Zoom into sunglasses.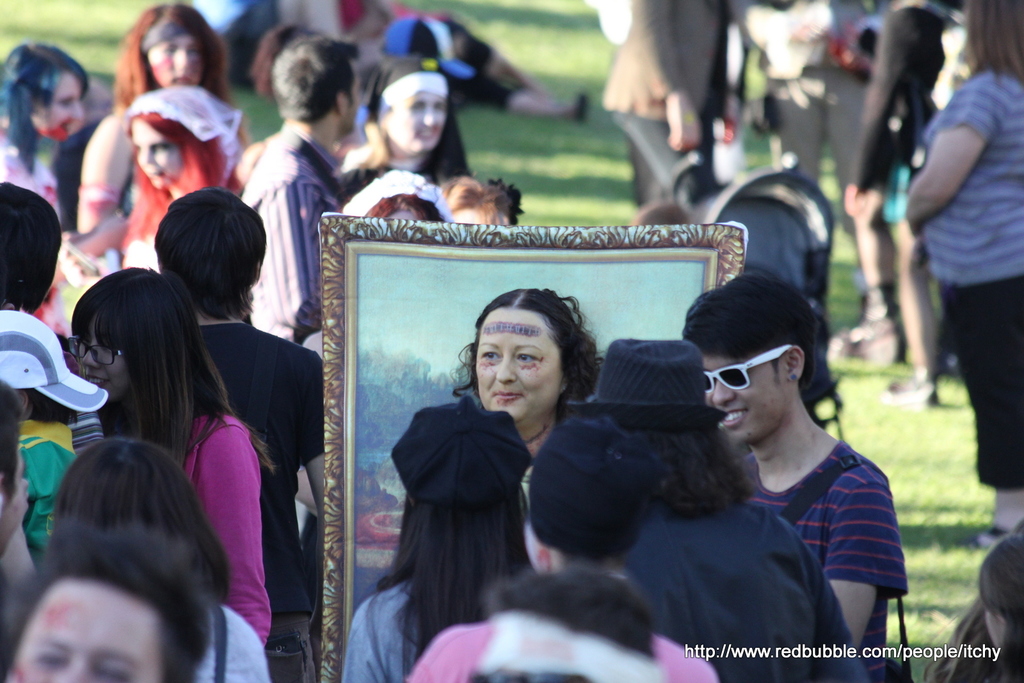
Zoom target: box=[703, 341, 803, 392].
